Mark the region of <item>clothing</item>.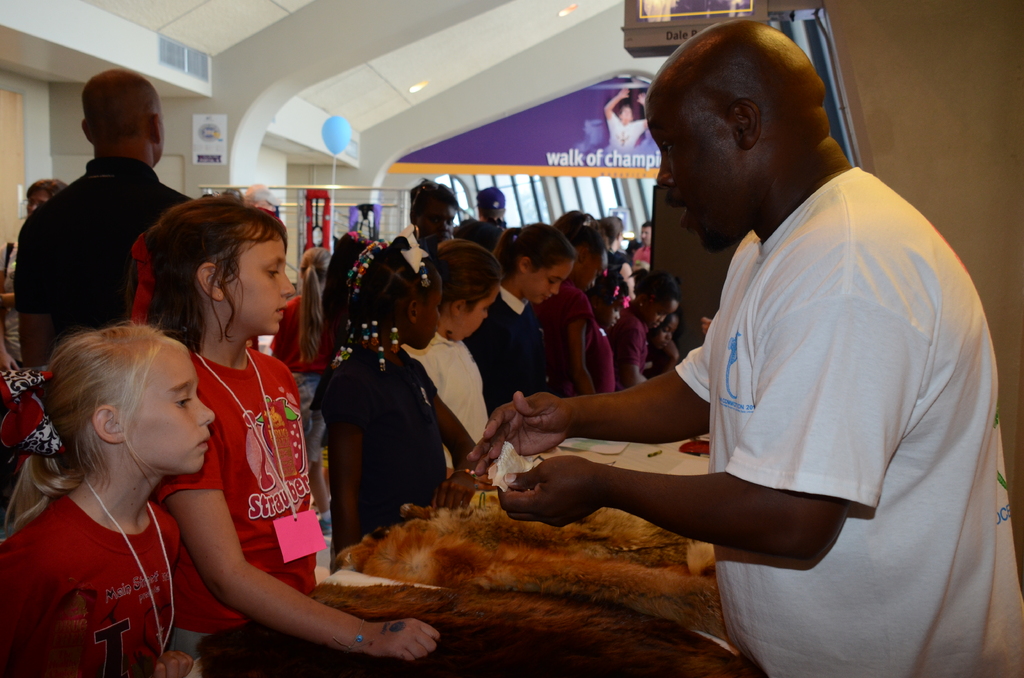
Region: (x1=609, y1=111, x2=644, y2=152).
